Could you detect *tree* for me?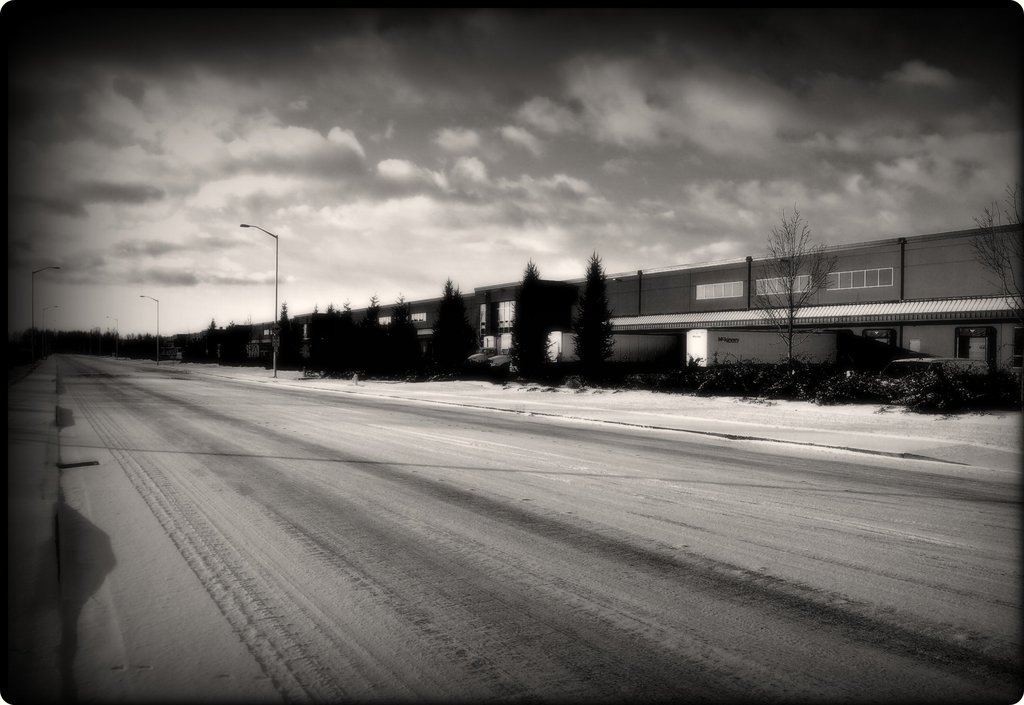
Detection result: 950:167:1021:374.
